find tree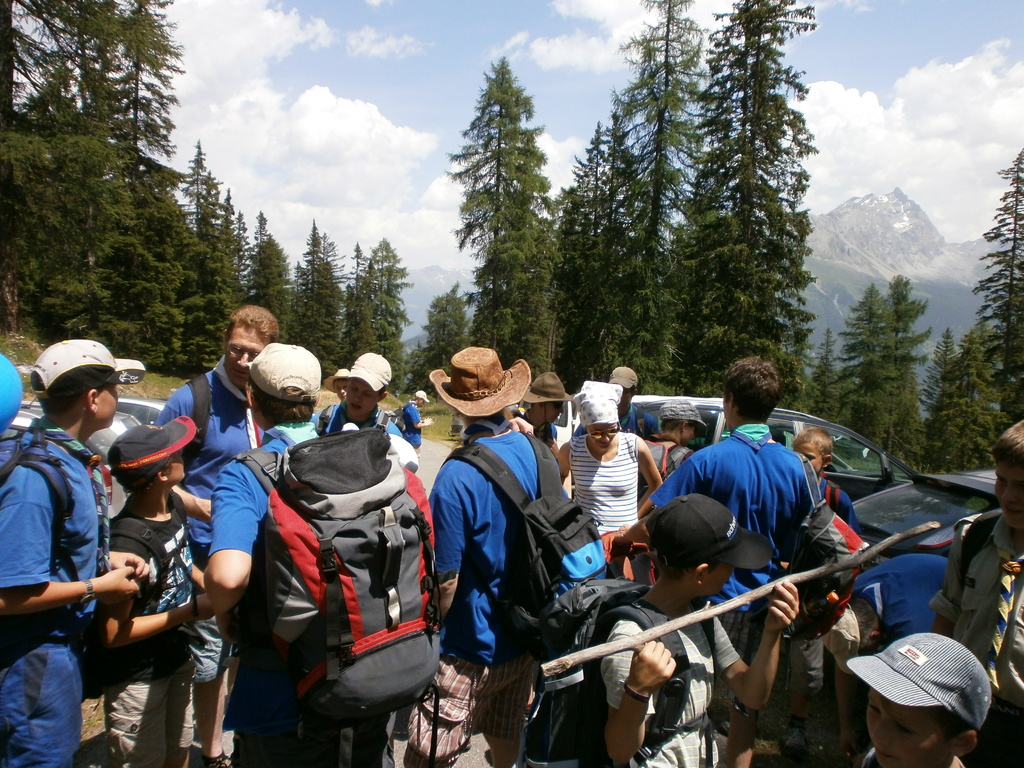
[420, 275, 482, 384]
